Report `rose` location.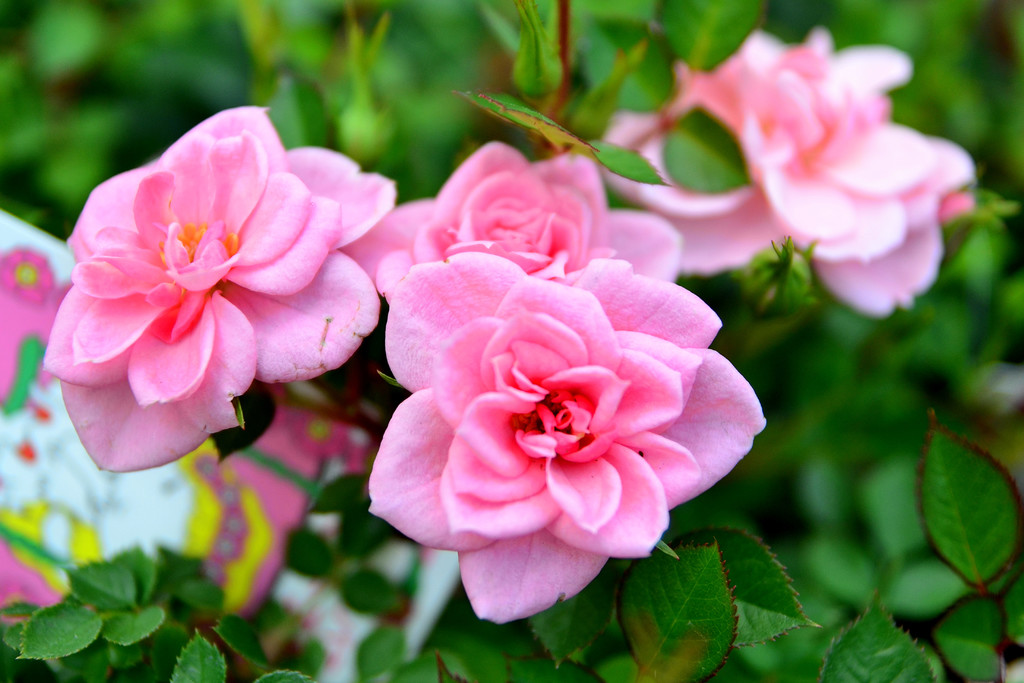
Report: <box>43,106,399,475</box>.
